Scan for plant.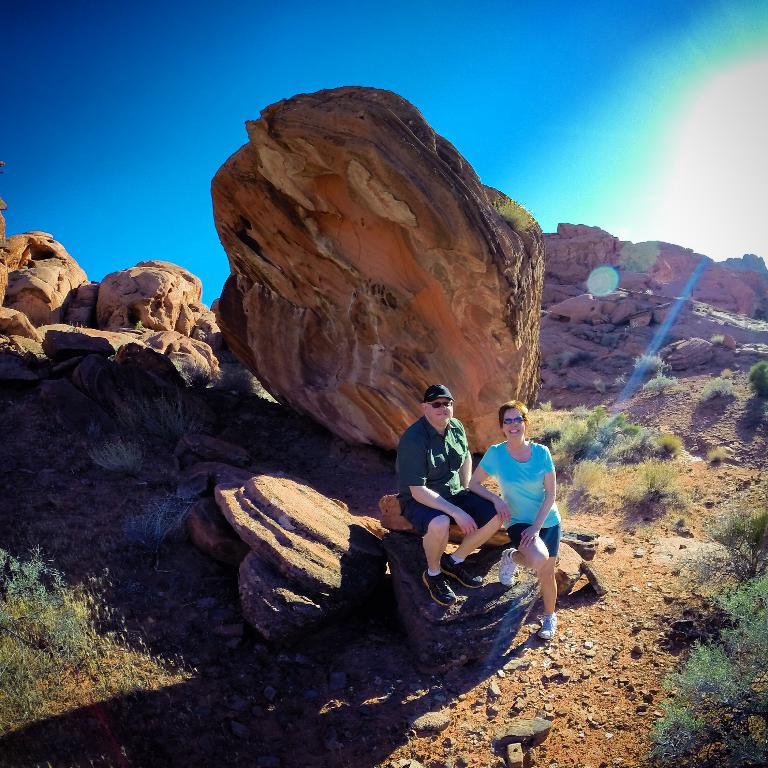
Scan result: <region>564, 379, 579, 392</region>.
